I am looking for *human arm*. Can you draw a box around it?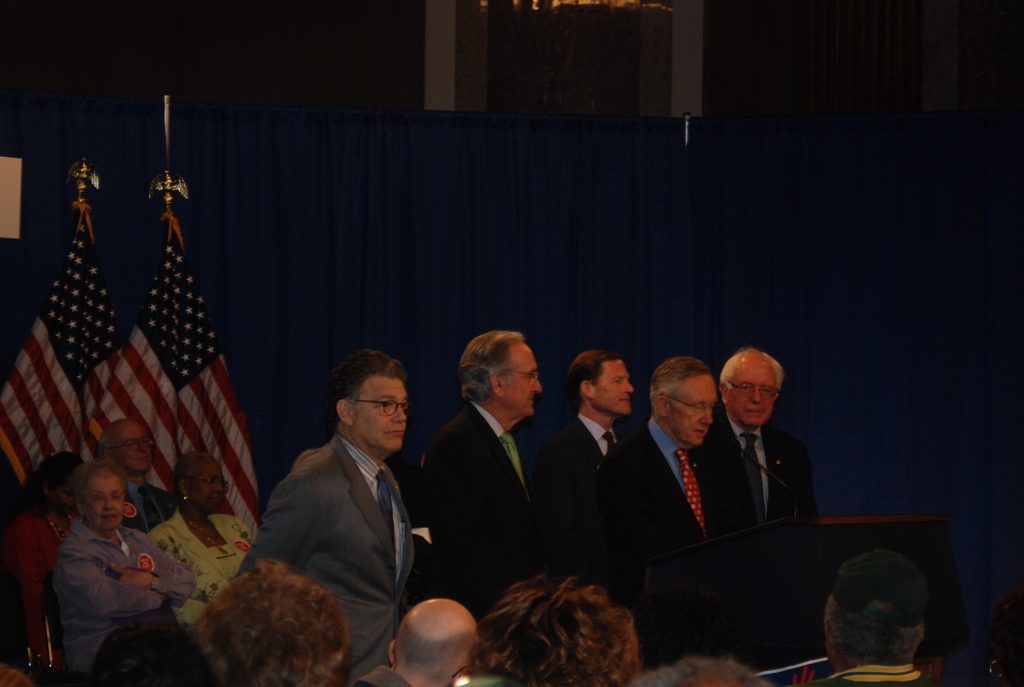
Sure, the bounding box is left=63, top=534, right=144, bottom=647.
